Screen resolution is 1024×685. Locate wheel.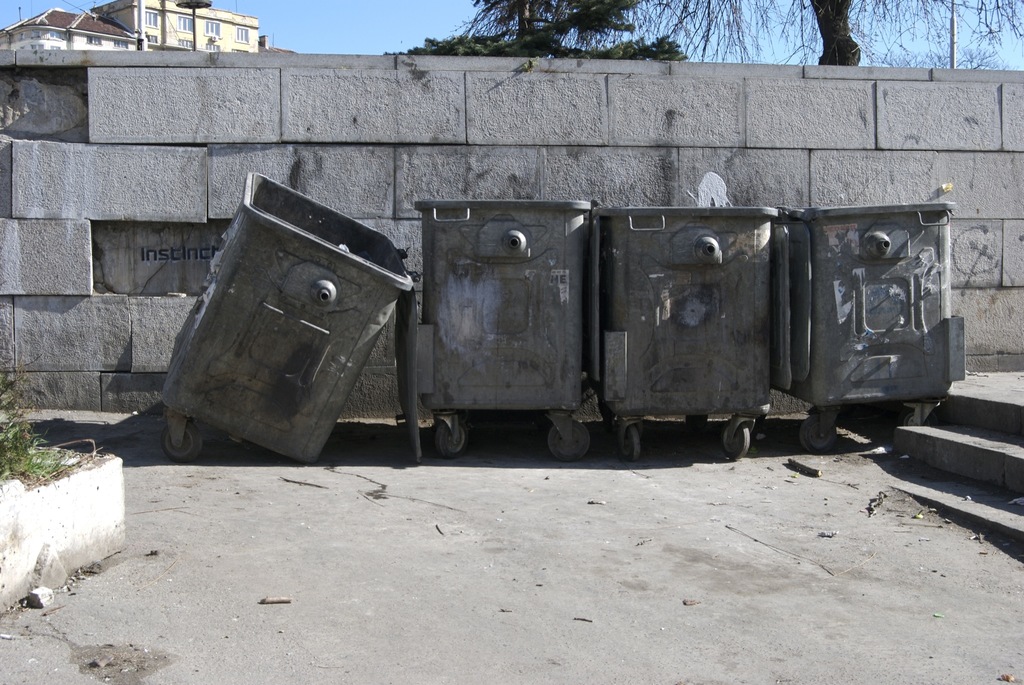
[x1=548, y1=417, x2=588, y2=461].
